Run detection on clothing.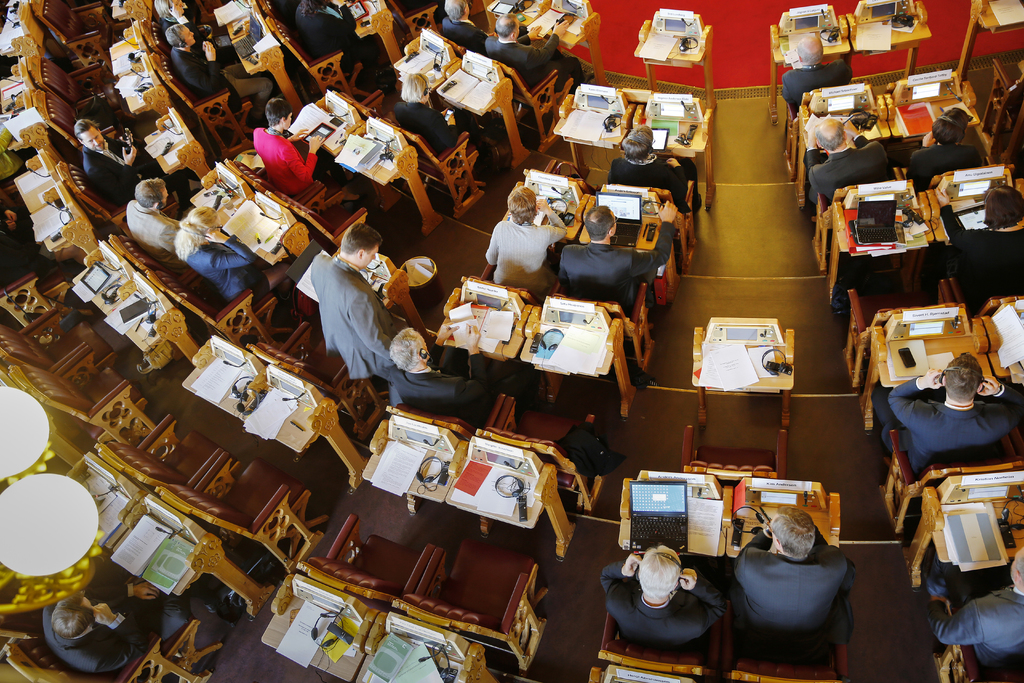
Result: (left=172, top=43, right=277, bottom=98).
